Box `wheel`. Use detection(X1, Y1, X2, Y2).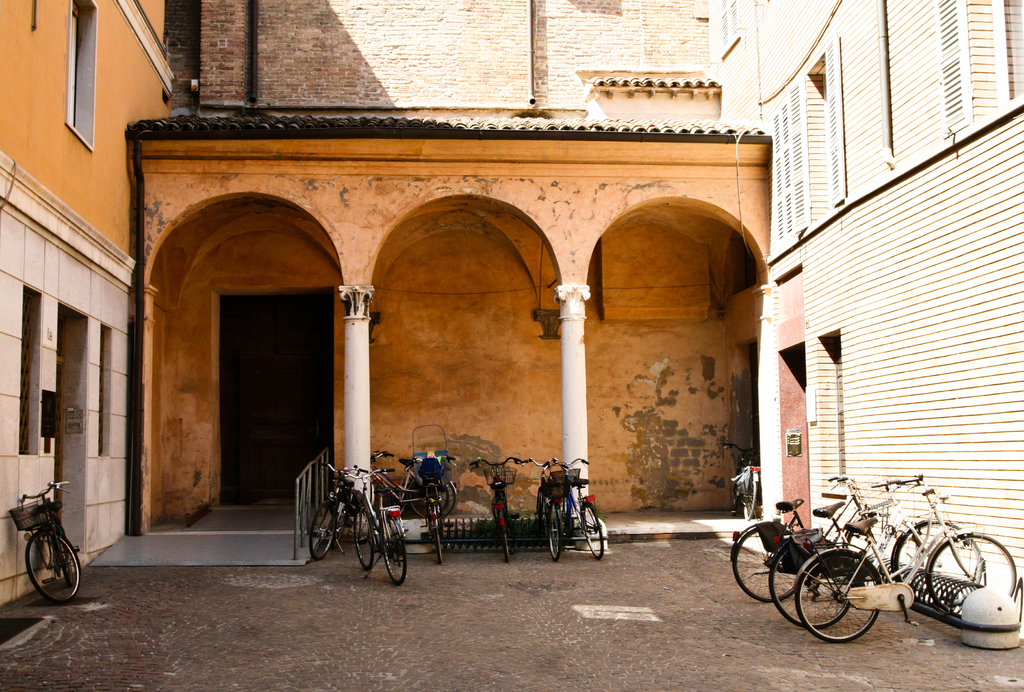
detection(732, 526, 806, 604).
